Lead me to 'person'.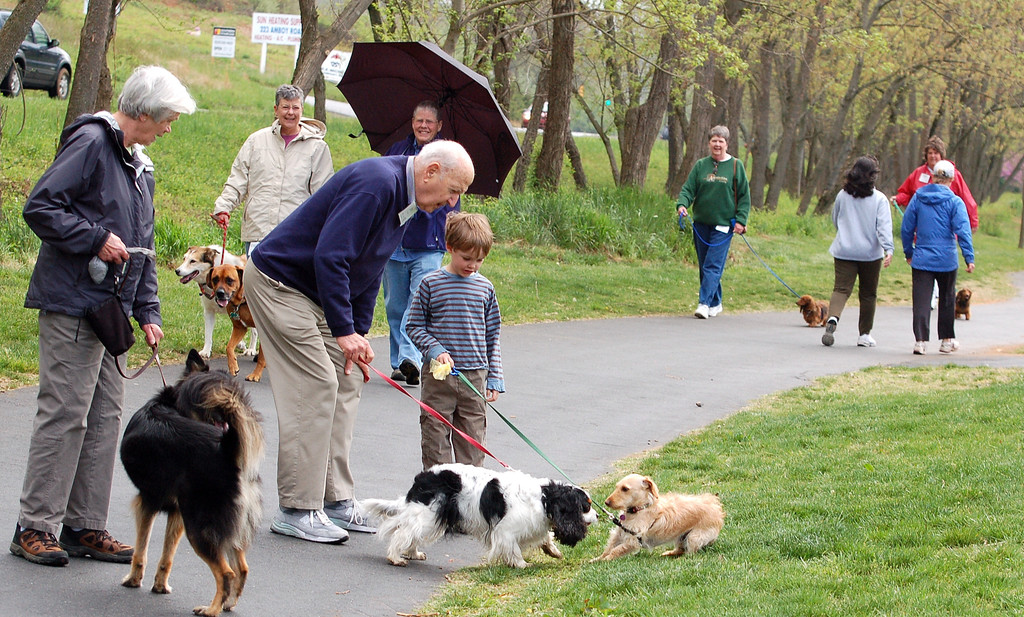
Lead to 819,156,892,349.
